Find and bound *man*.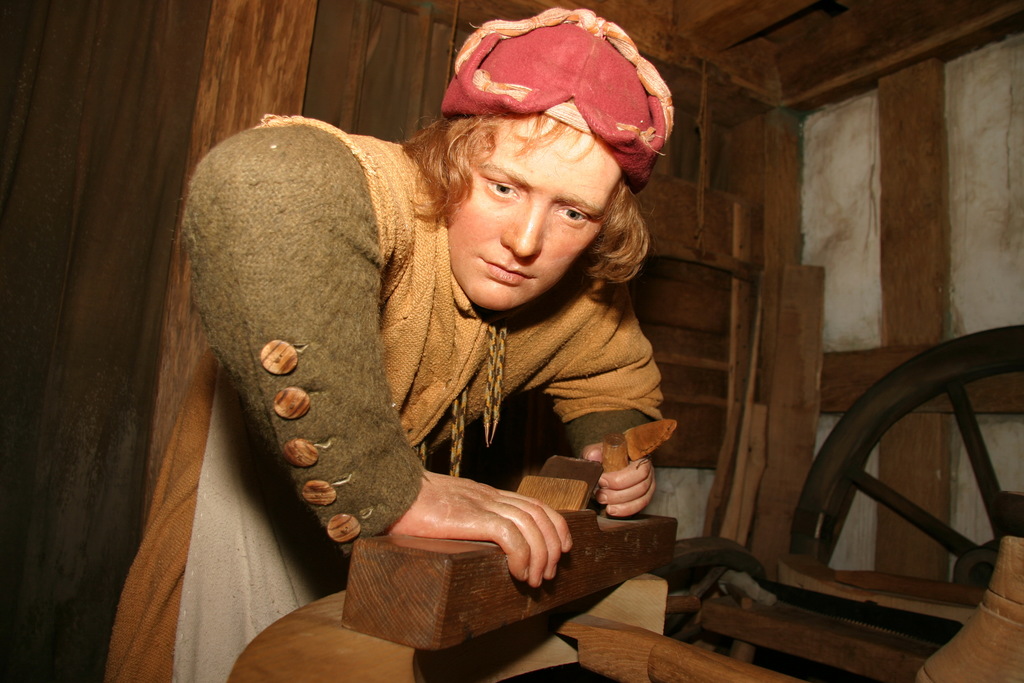
Bound: [left=107, top=4, right=674, bottom=682].
